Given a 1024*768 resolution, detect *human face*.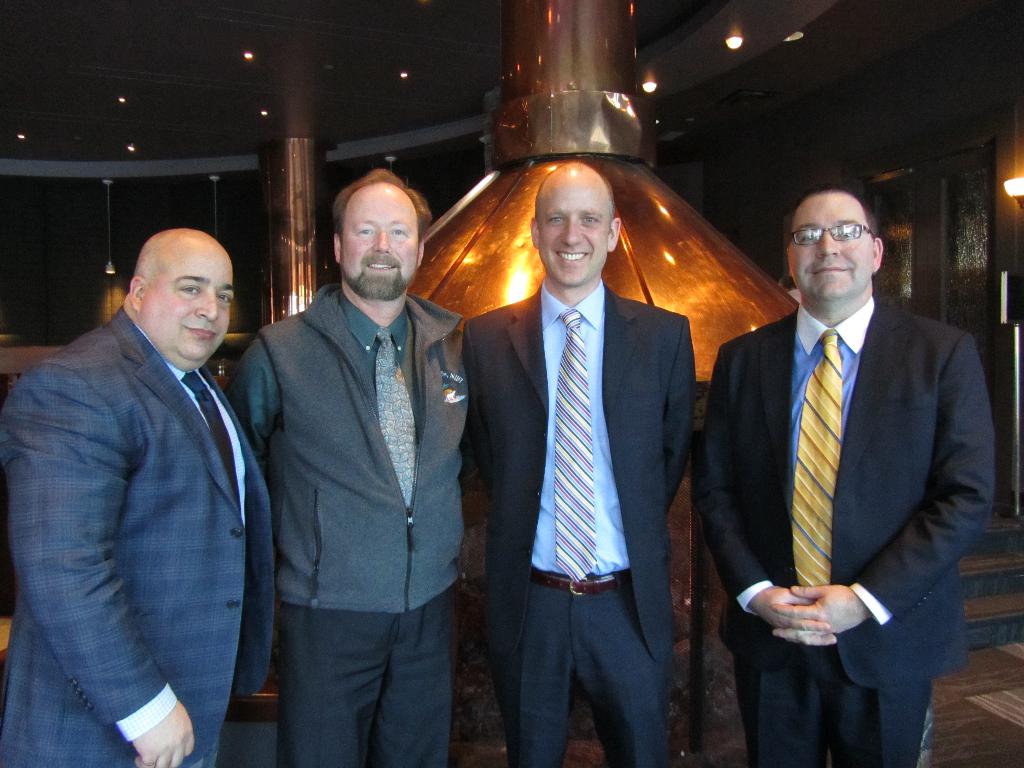
select_region(144, 244, 232, 369).
